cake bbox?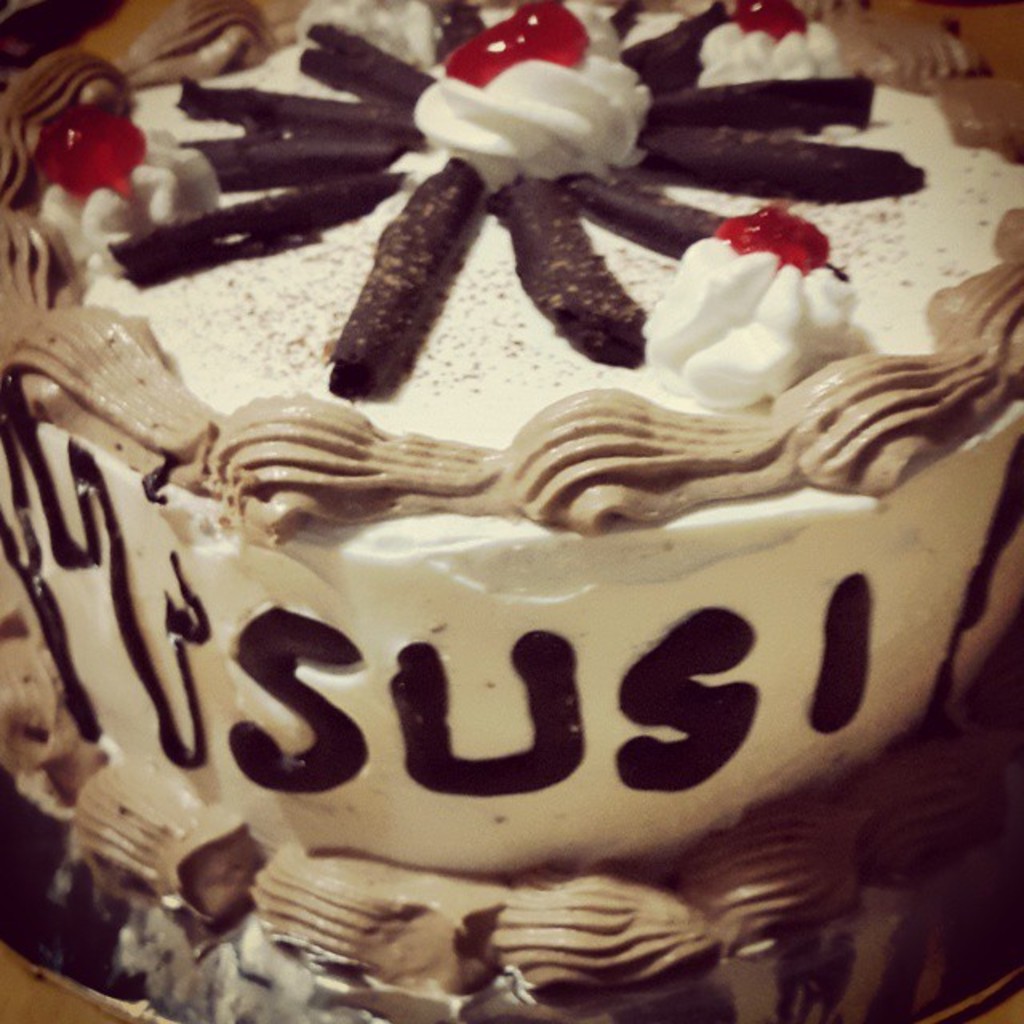
l=0, t=0, r=1022, b=1022
